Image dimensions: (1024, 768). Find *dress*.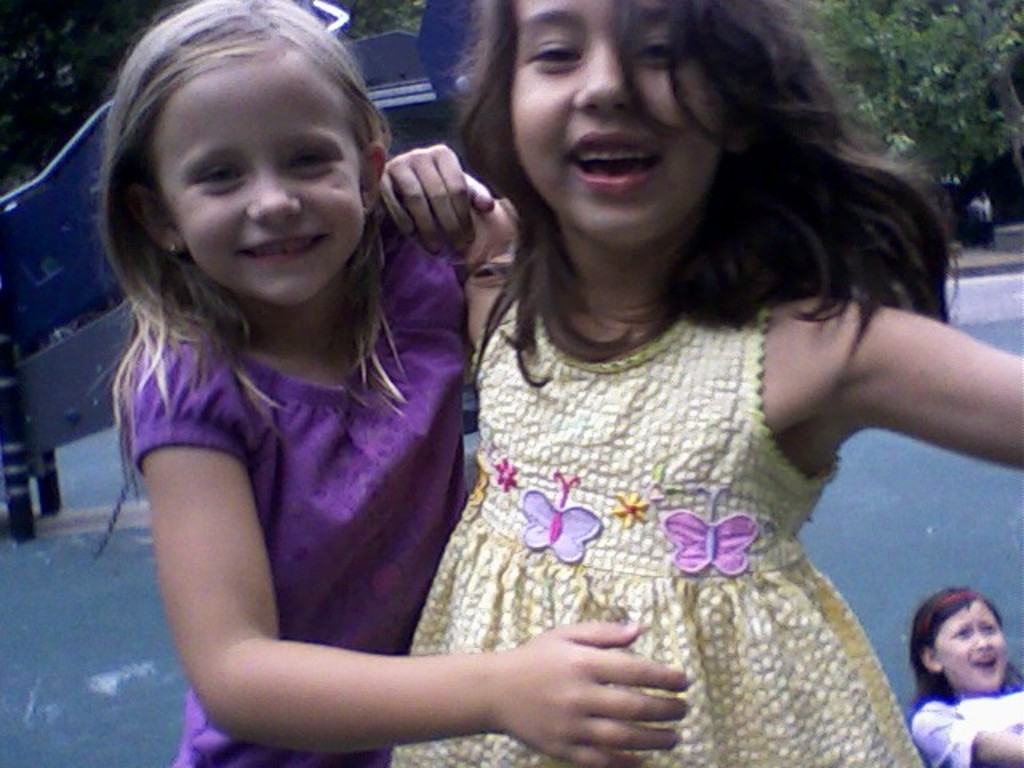
126,213,474,766.
